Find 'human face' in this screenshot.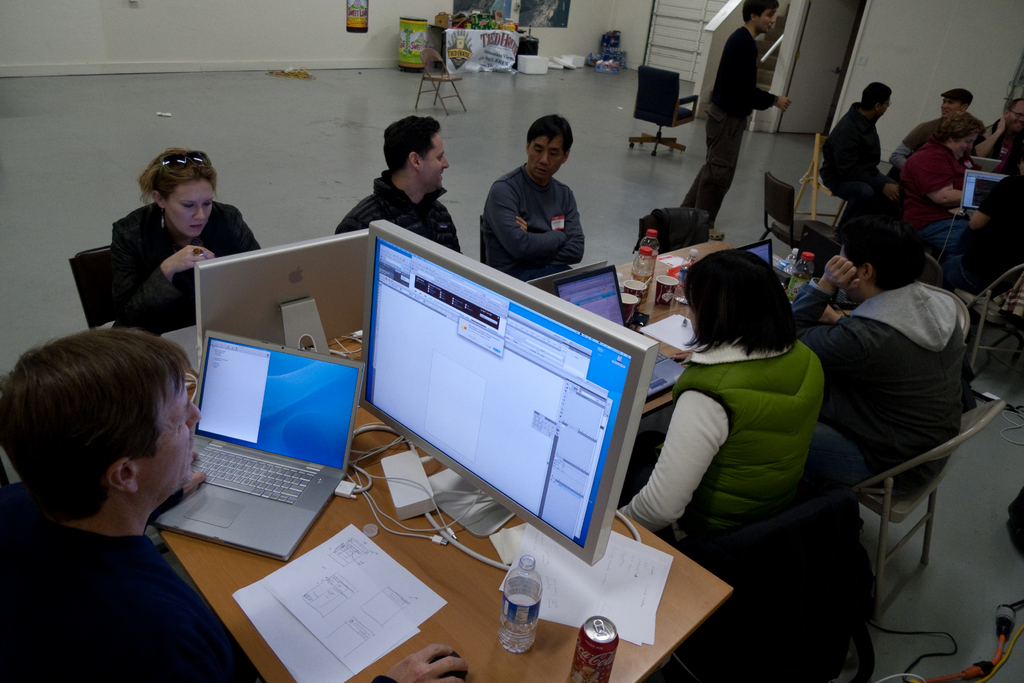
The bounding box for 'human face' is [421,129,451,199].
